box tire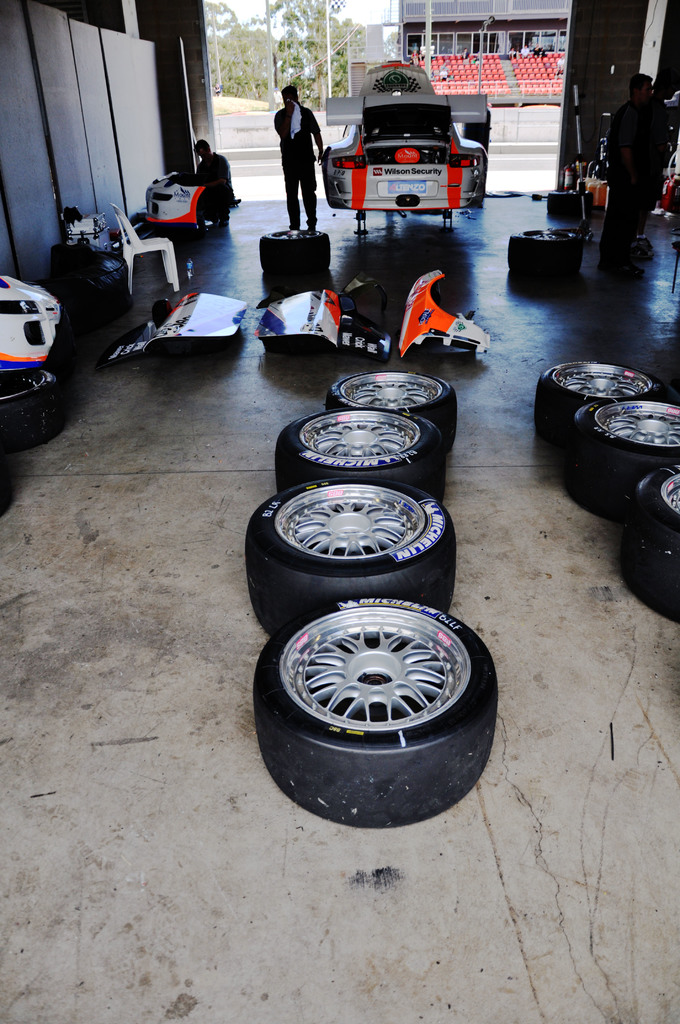
[535, 358, 663, 435]
